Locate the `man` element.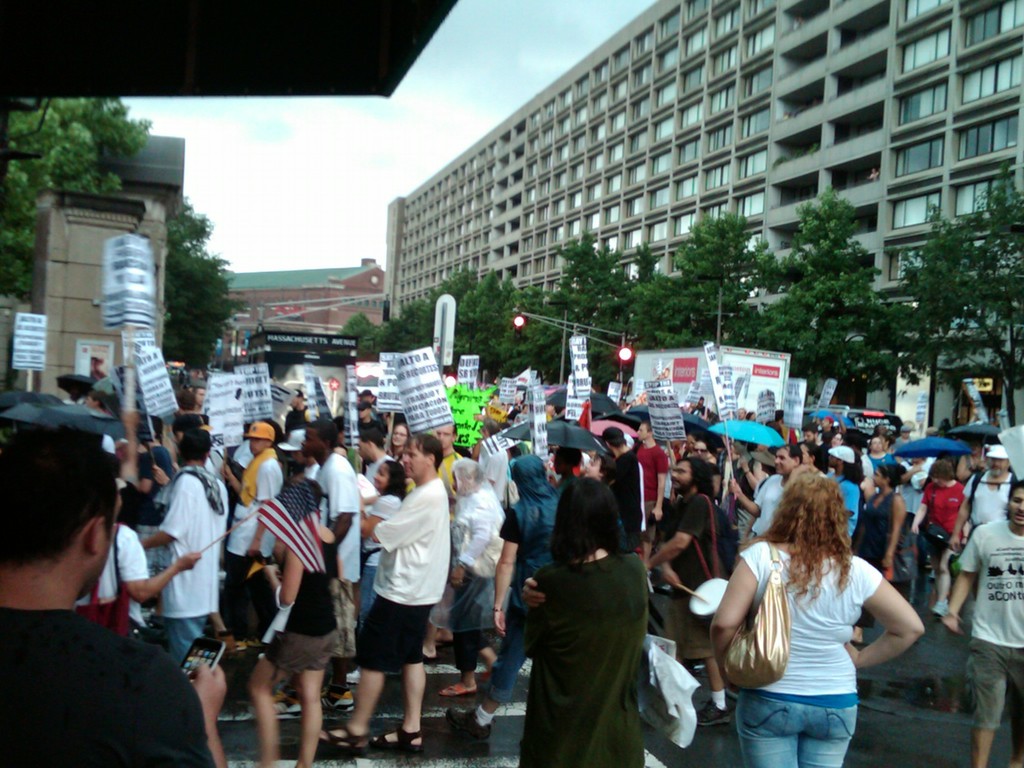
Element bbox: (628,420,667,539).
